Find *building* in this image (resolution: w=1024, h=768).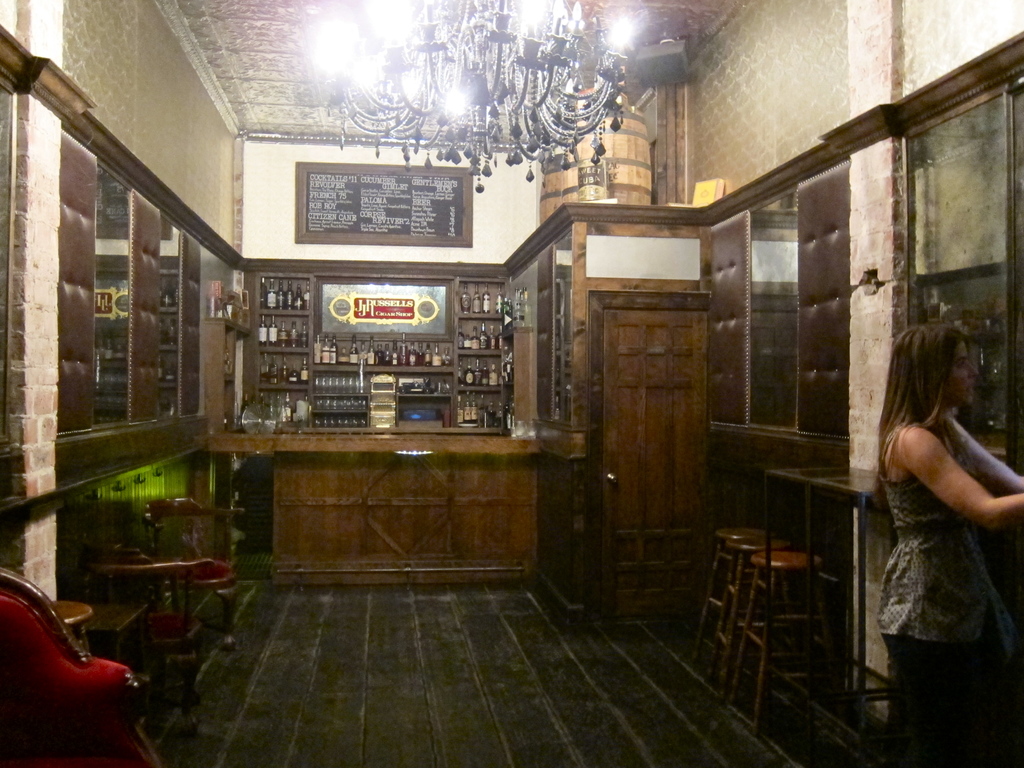
Rect(0, 0, 1023, 764).
